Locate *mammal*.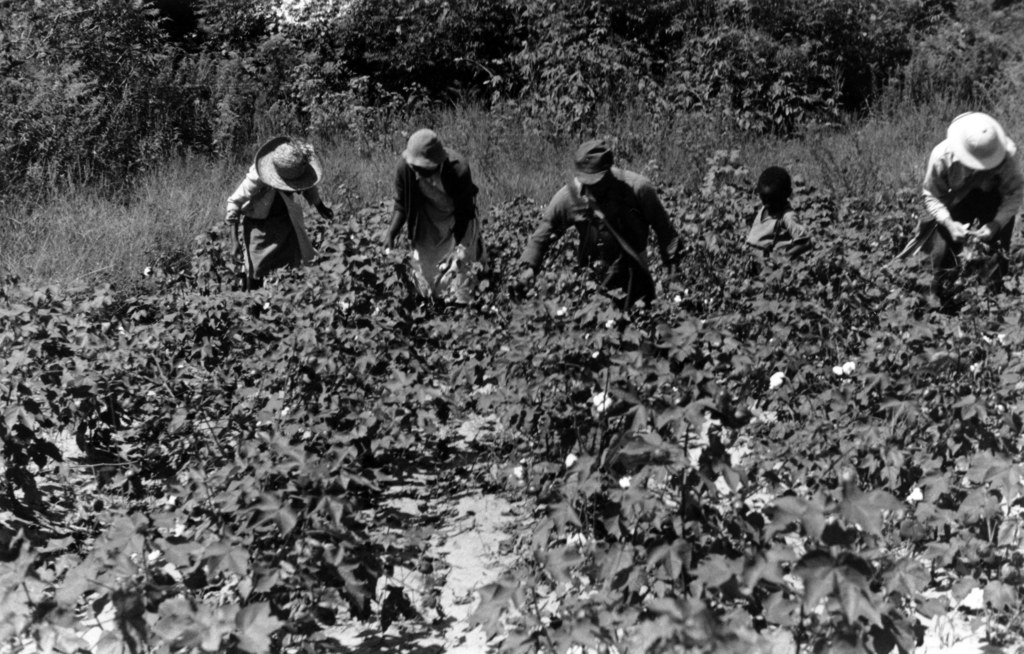
Bounding box: 214/132/333/286.
